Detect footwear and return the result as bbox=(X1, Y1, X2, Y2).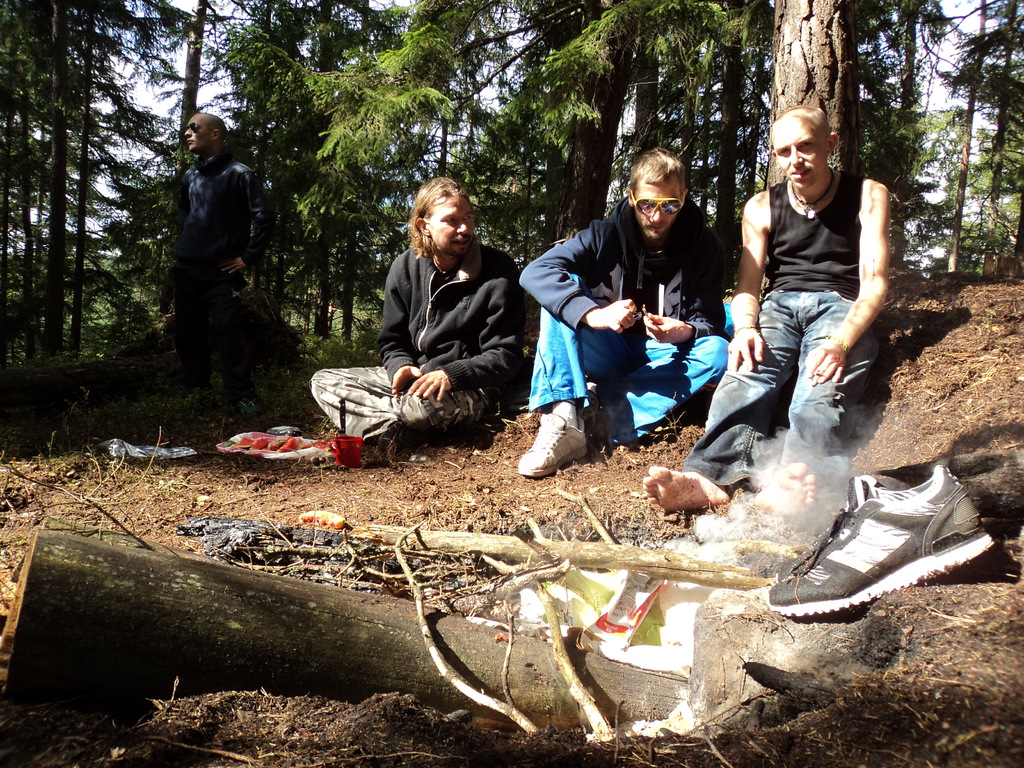
bbox=(794, 473, 993, 613).
